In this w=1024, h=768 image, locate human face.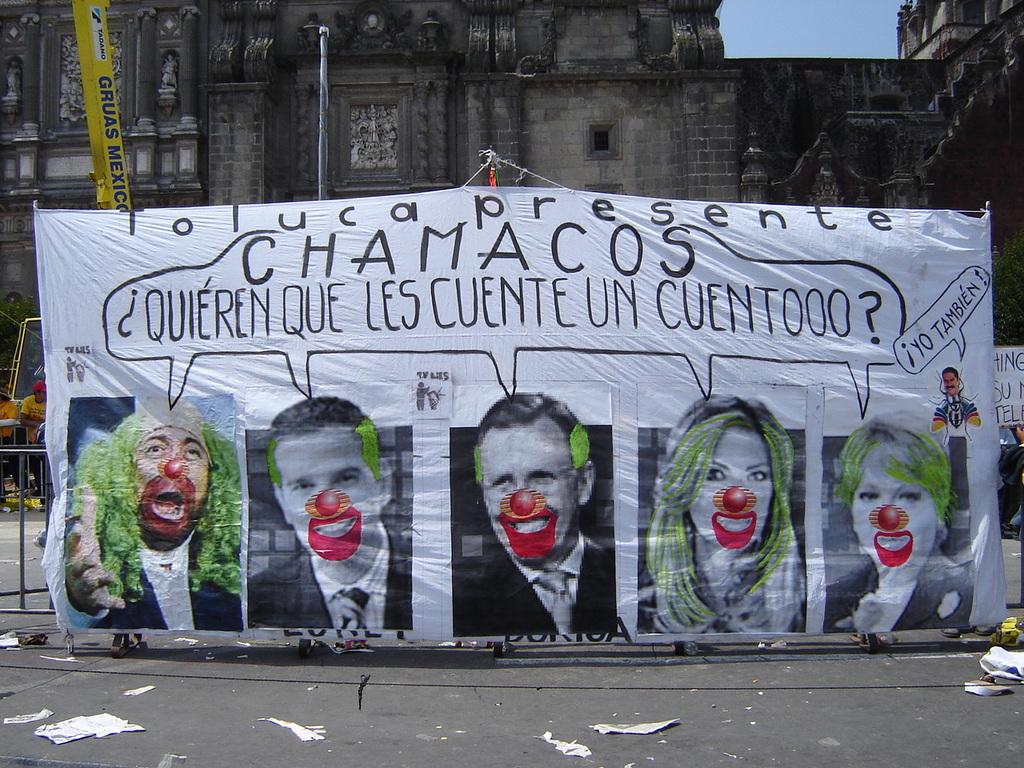
Bounding box: left=479, top=430, right=579, bottom=554.
